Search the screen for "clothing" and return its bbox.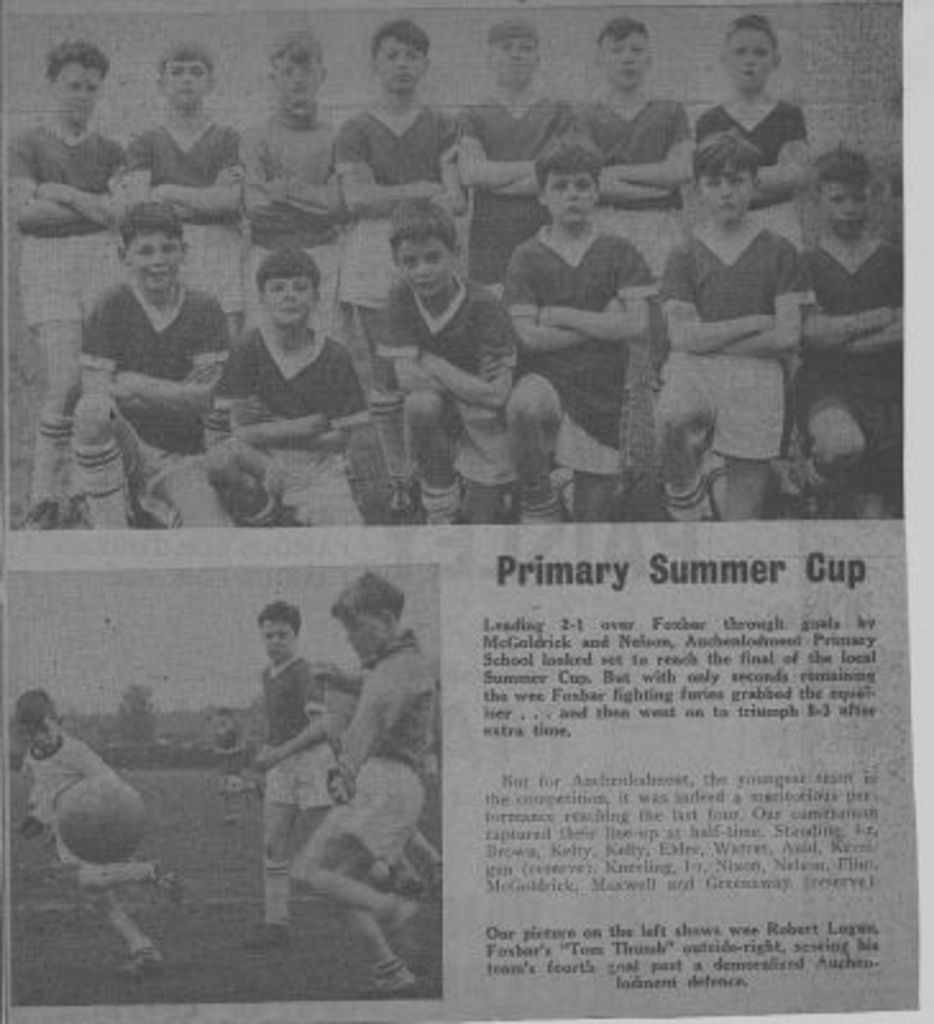
Found: 686, 97, 806, 182.
